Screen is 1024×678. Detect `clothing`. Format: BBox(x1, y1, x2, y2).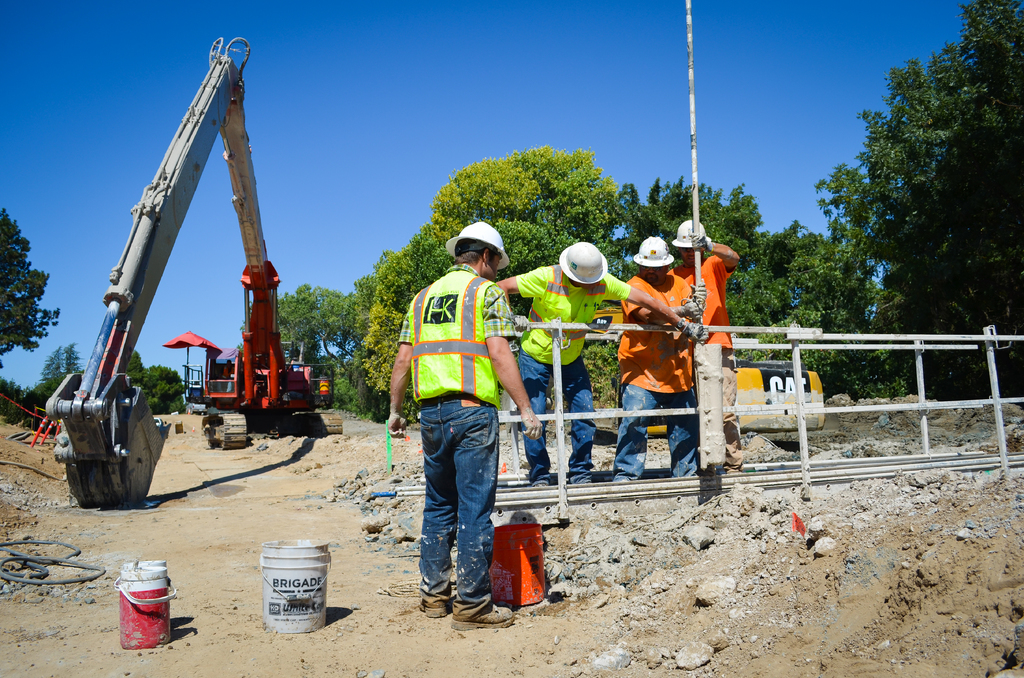
BBox(514, 262, 630, 485).
